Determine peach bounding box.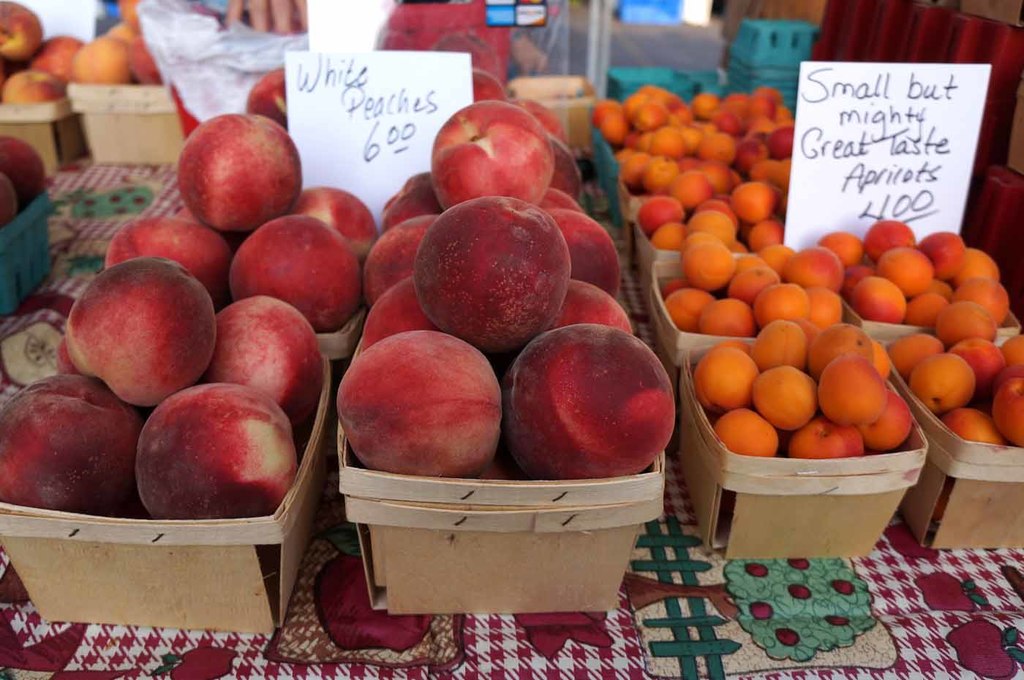
Determined: select_region(0, 173, 18, 224).
